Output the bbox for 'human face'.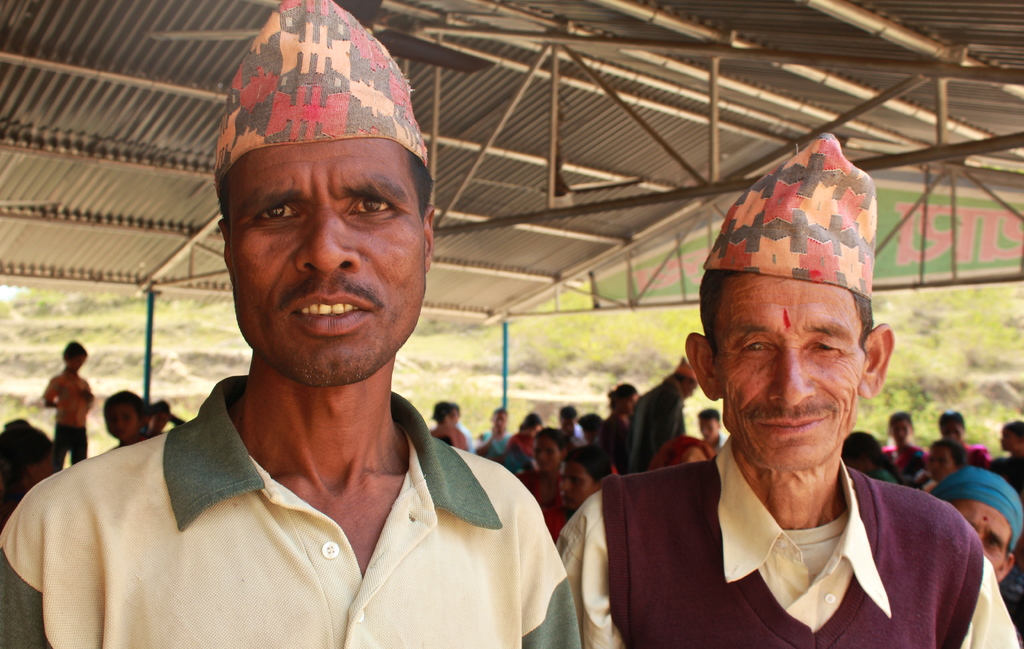
bbox=(927, 447, 960, 483).
